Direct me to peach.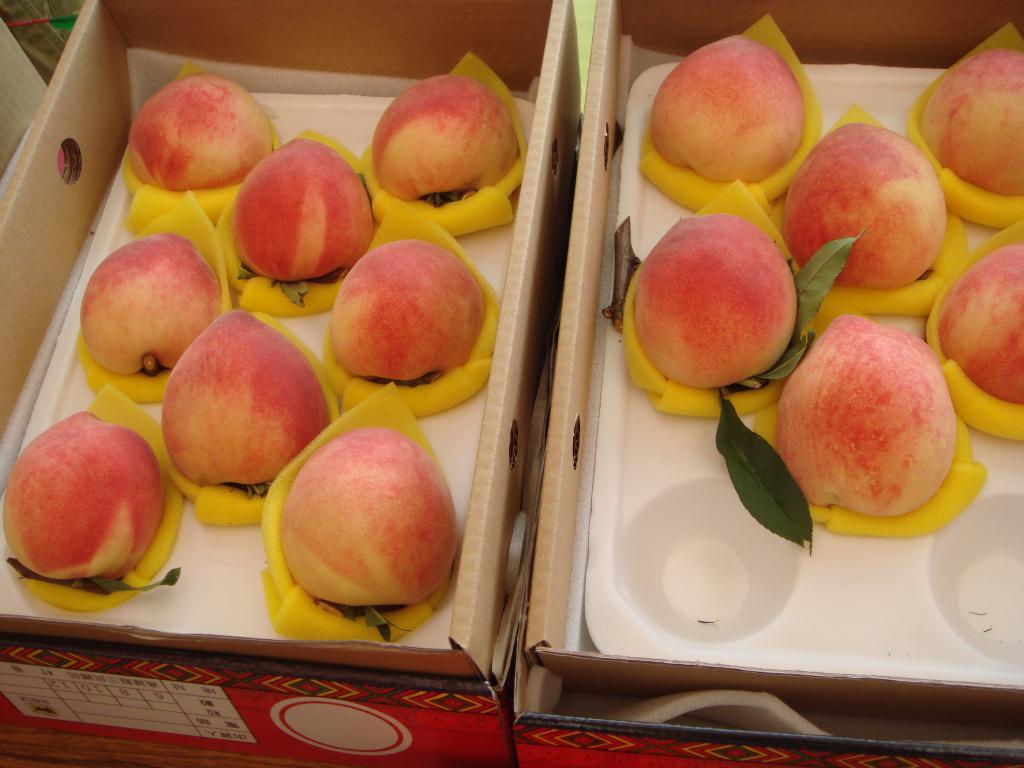
Direction: select_region(636, 212, 797, 387).
